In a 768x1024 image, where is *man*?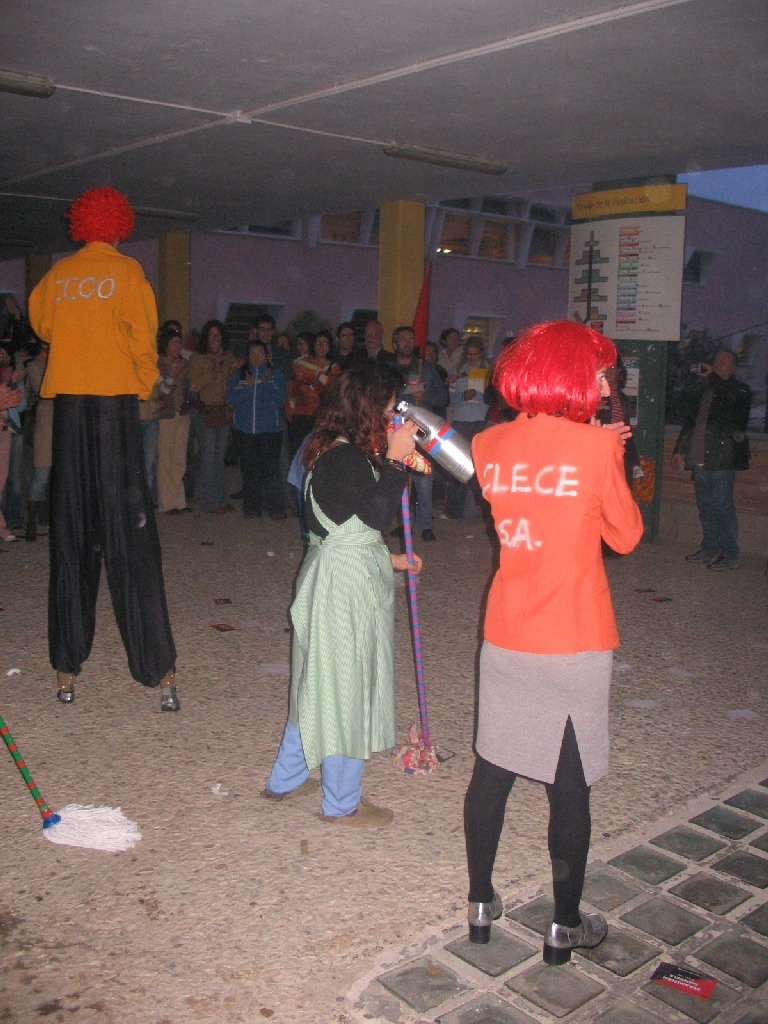
locate(233, 317, 290, 516).
